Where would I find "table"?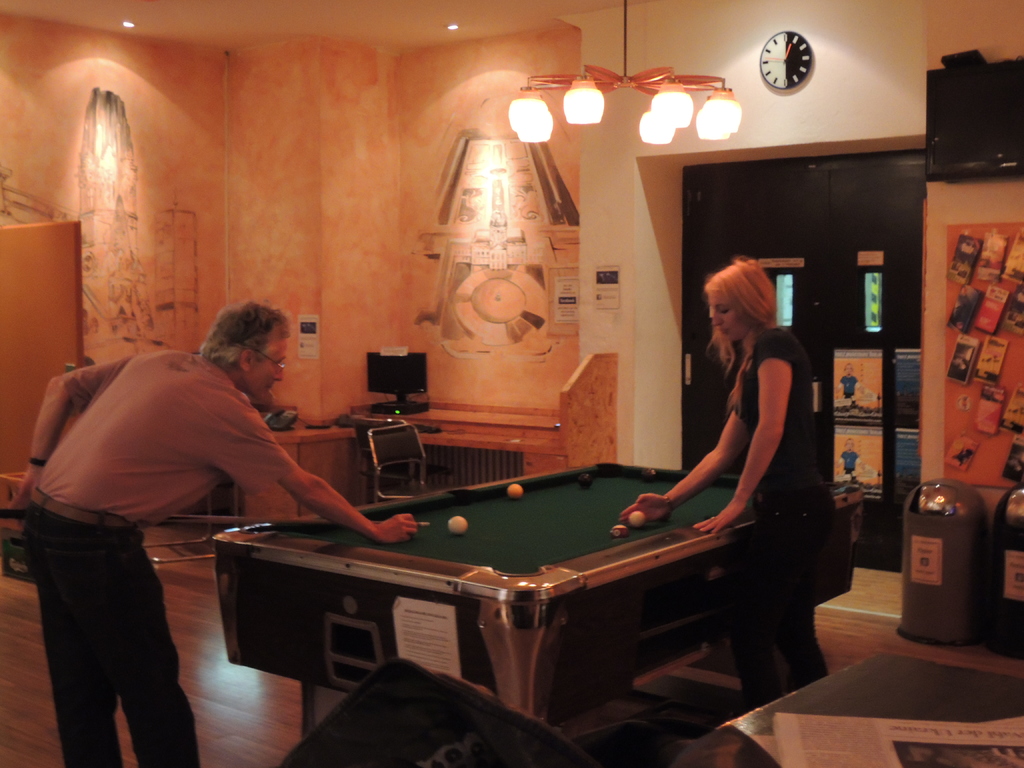
At detection(207, 476, 800, 724).
